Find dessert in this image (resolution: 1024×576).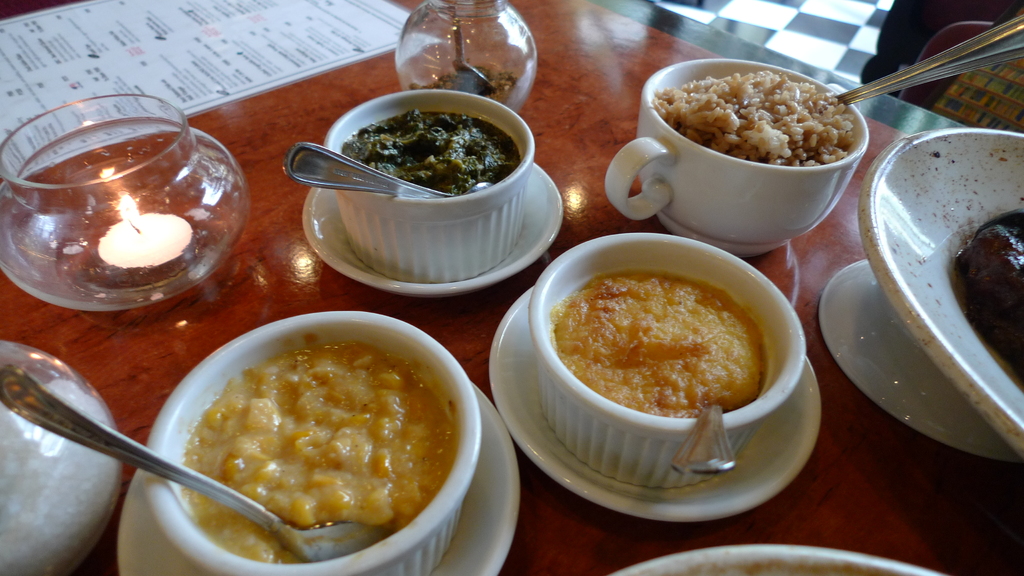
185:335:455:559.
